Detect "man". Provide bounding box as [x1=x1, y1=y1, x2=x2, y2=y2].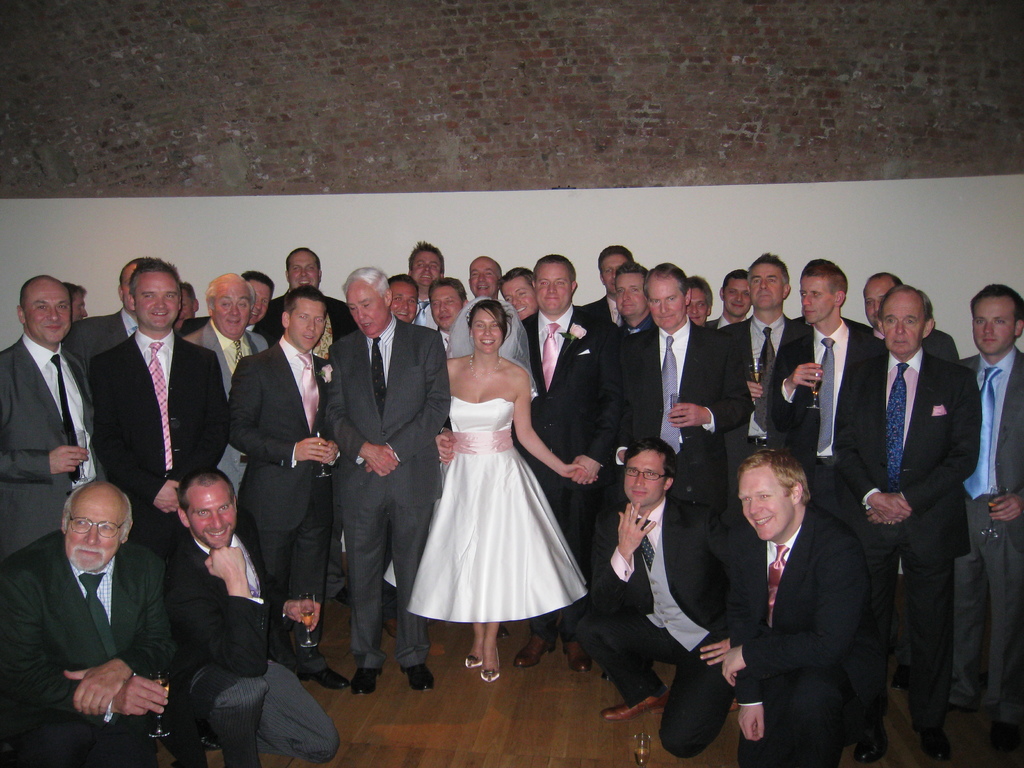
[x1=846, y1=288, x2=982, y2=767].
